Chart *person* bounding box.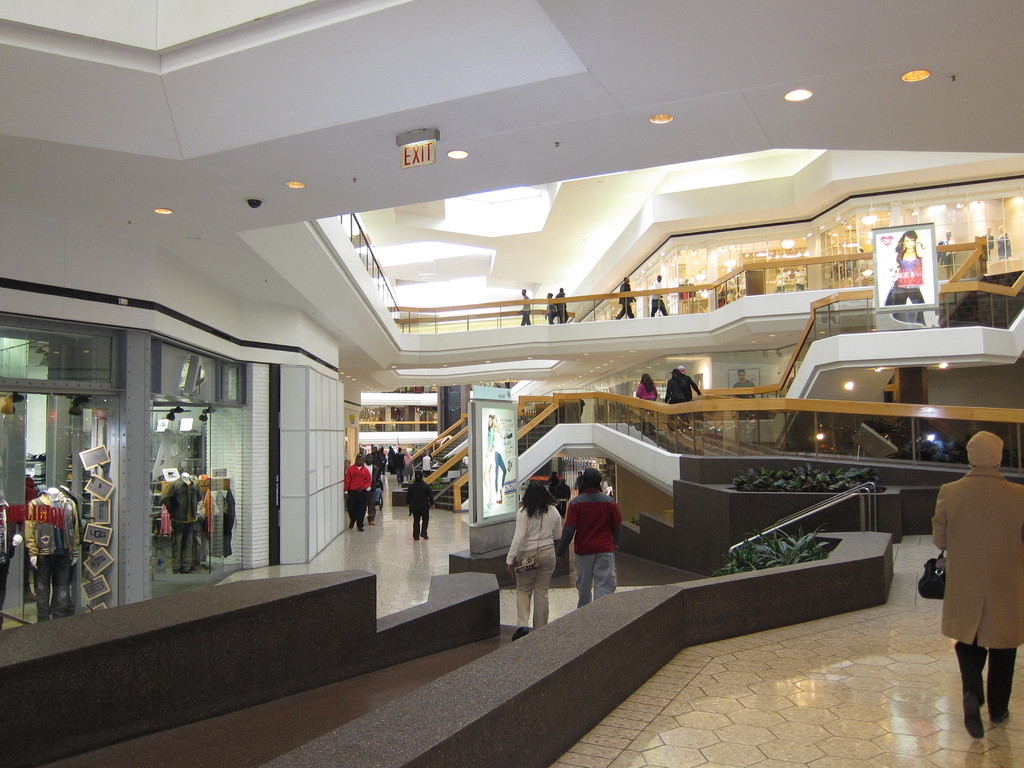
Charted: crop(636, 371, 661, 436).
